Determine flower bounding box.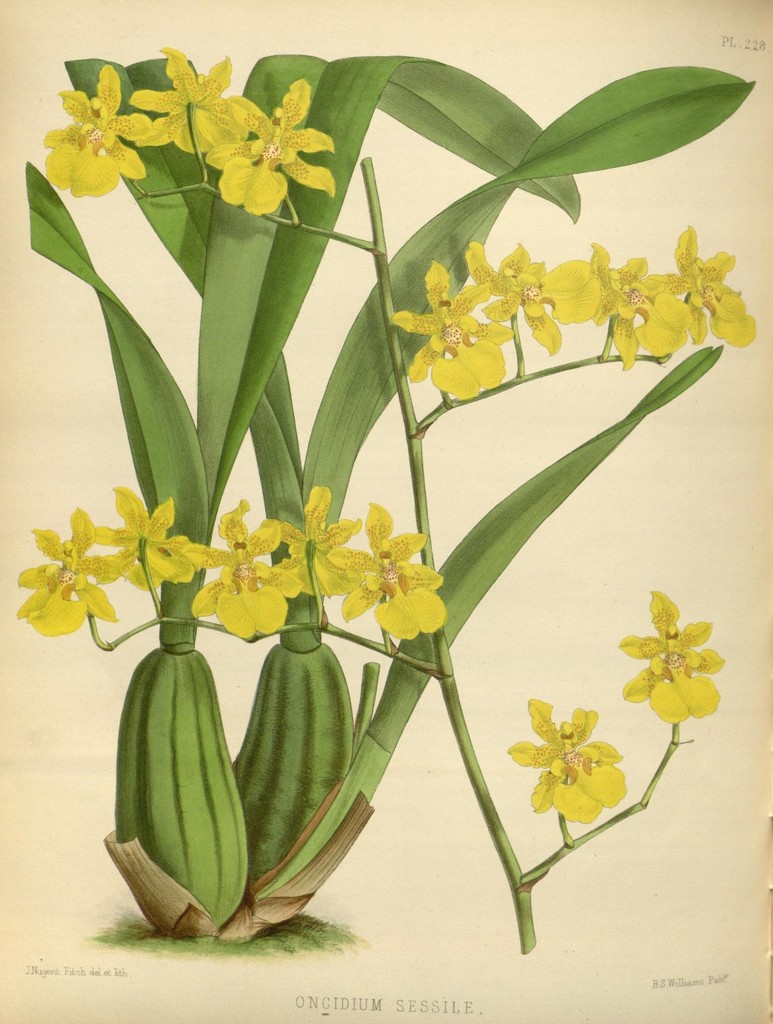
Determined: crop(341, 498, 450, 641).
